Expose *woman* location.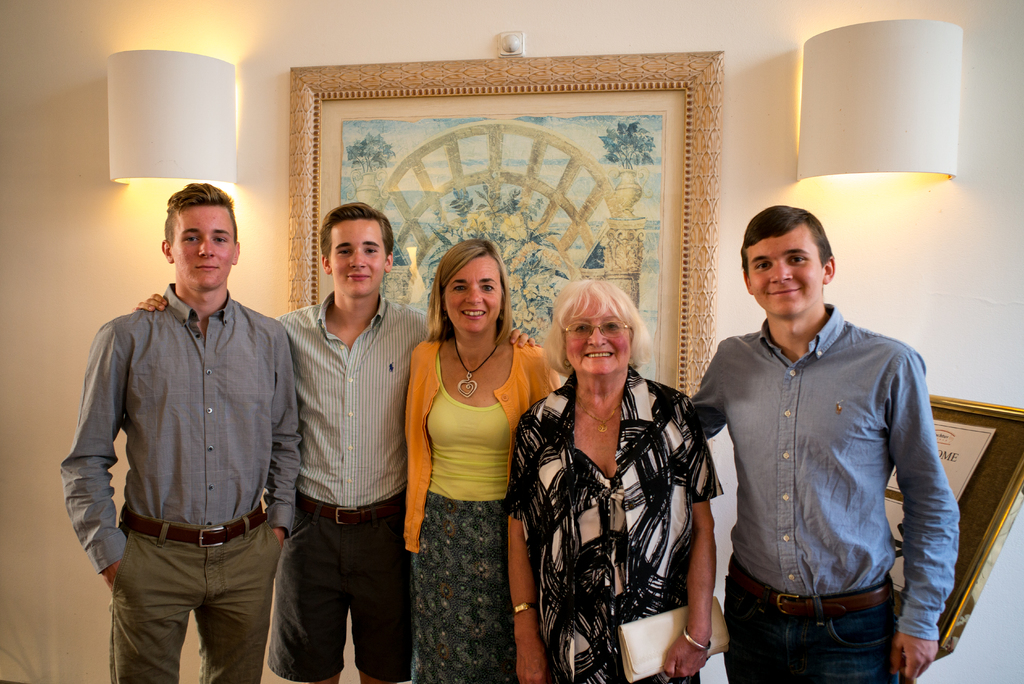
Exposed at (x1=390, y1=227, x2=572, y2=683).
